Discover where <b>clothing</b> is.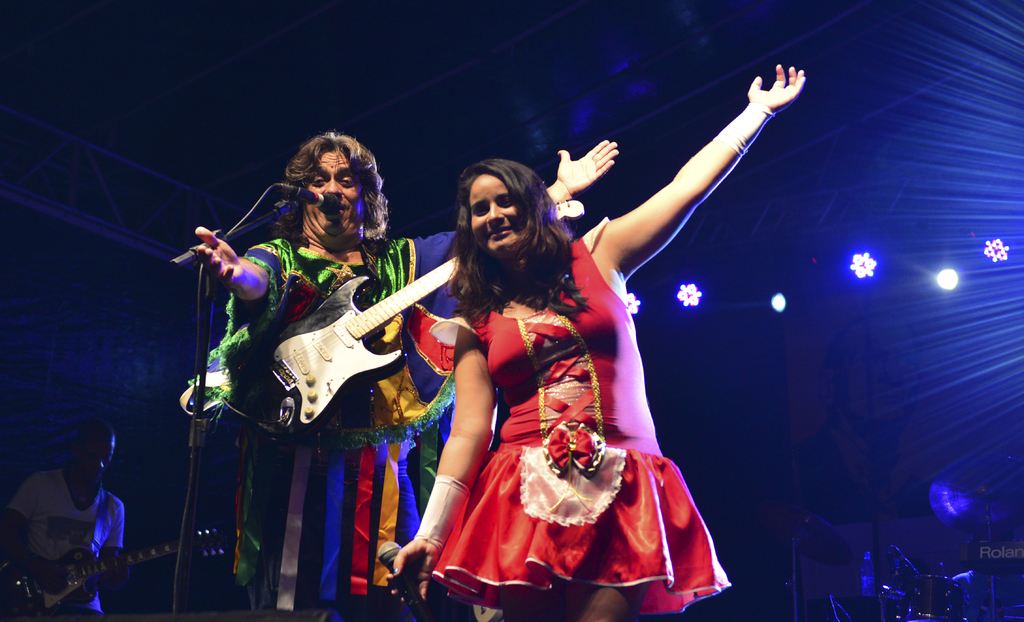
Discovered at pyautogui.locateOnScreen(419, 241, 712, 592).
